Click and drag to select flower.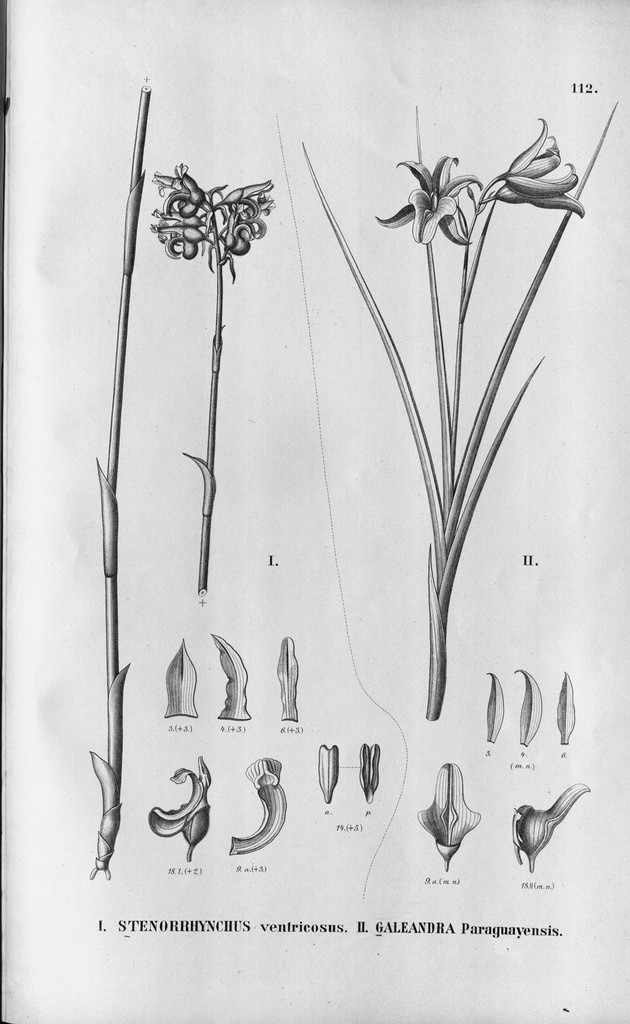
Selection: (375,154,484,246).
